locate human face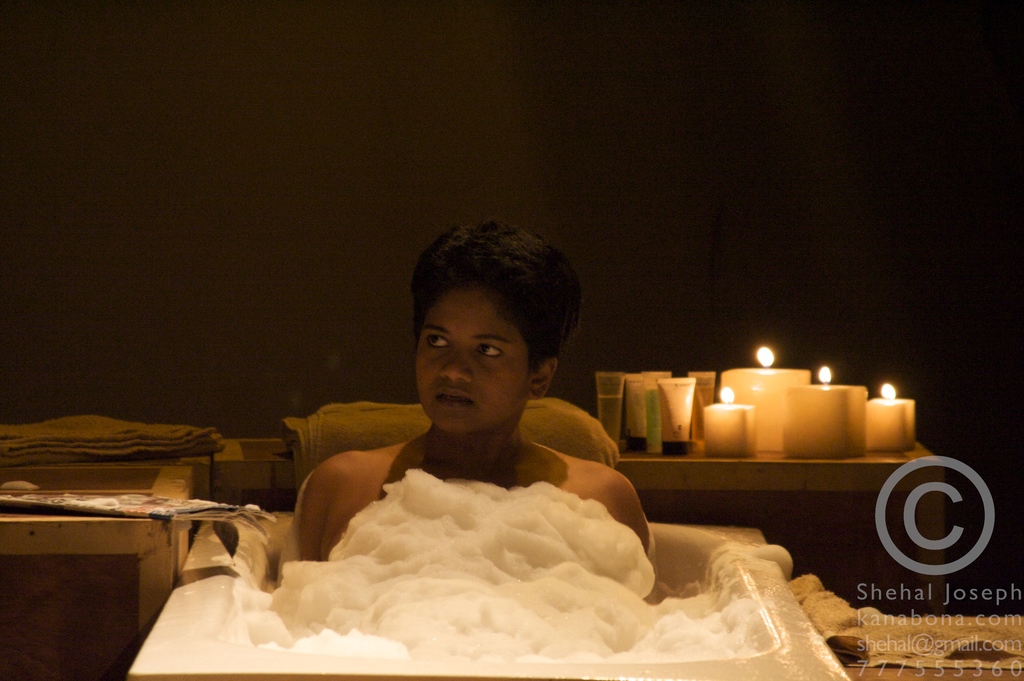
x1=415 y1=300 x2=534 y2=434
